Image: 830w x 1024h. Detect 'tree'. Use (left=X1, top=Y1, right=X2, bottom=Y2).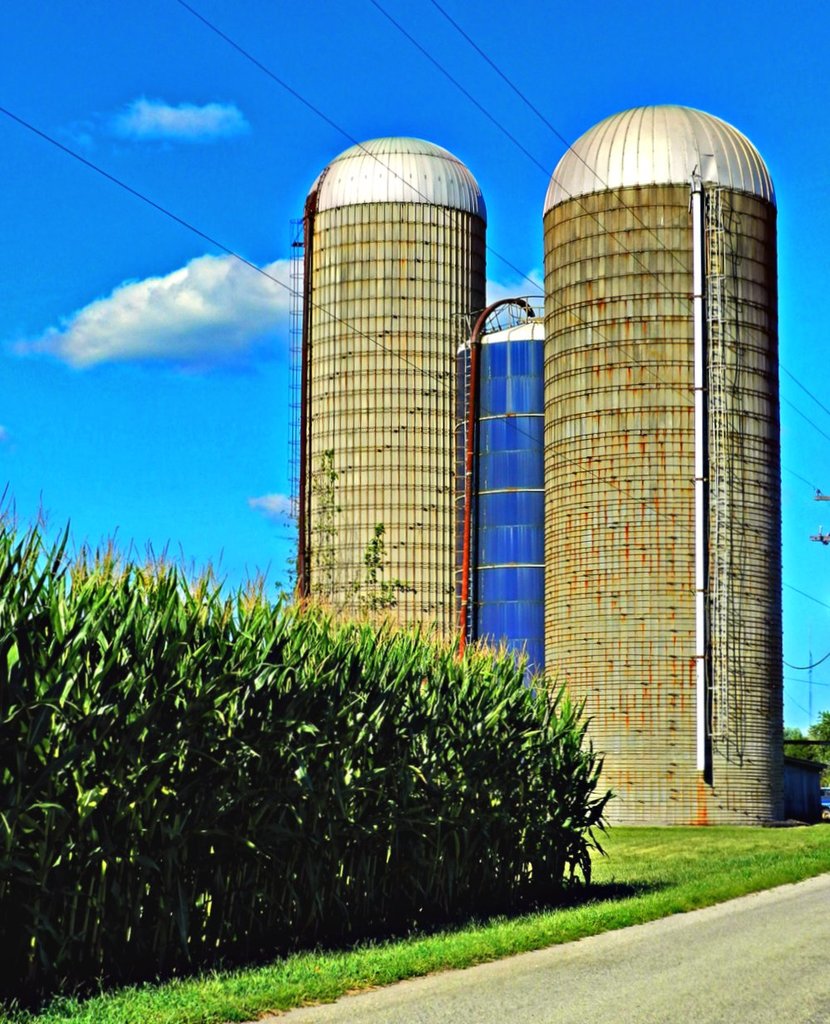
(left=806, top=709, right=829, bottom=786).
